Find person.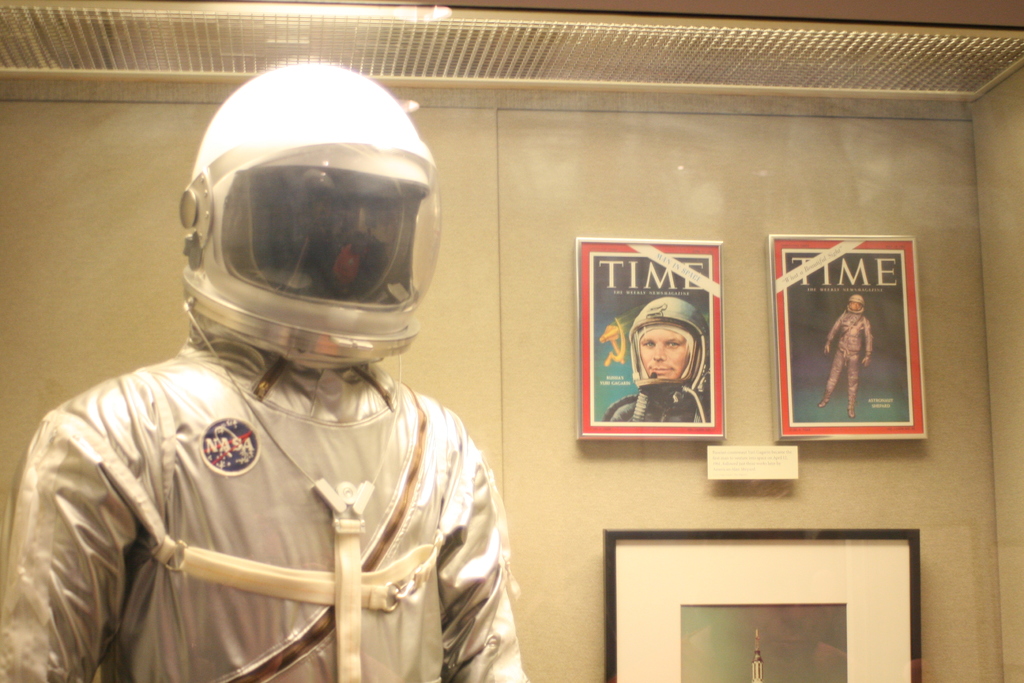
crop(604, 297, 712, 421).
